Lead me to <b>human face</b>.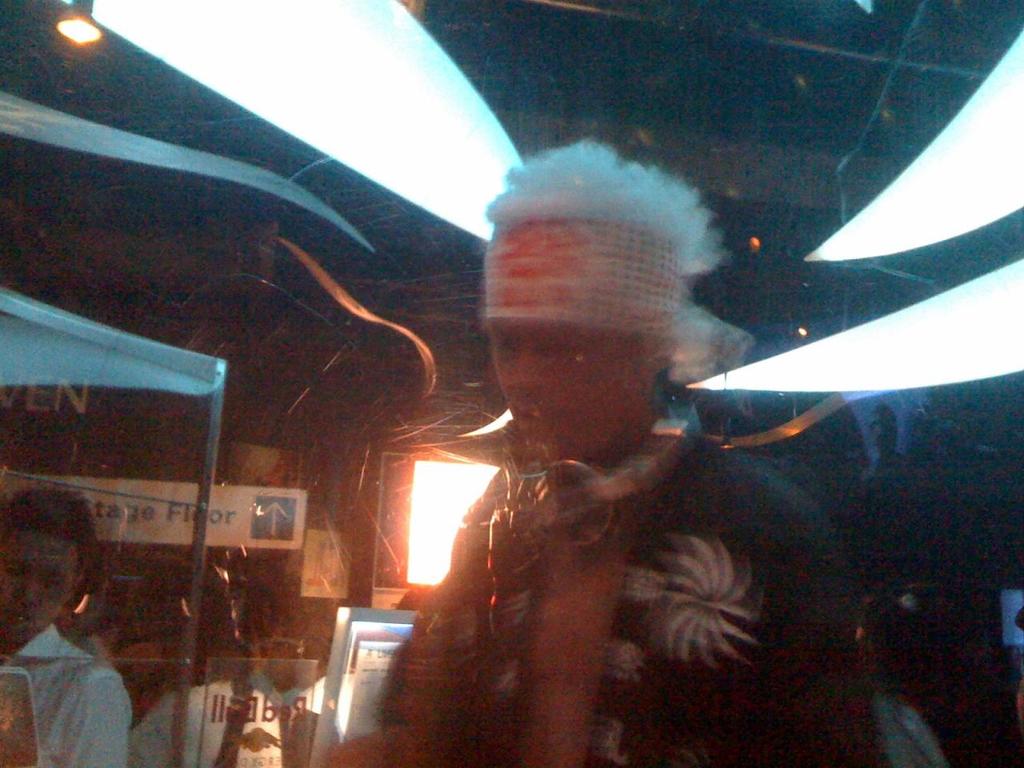
Lead to {"x1": 486, "y1": 322, "x2": 643, "y2": 466}.
